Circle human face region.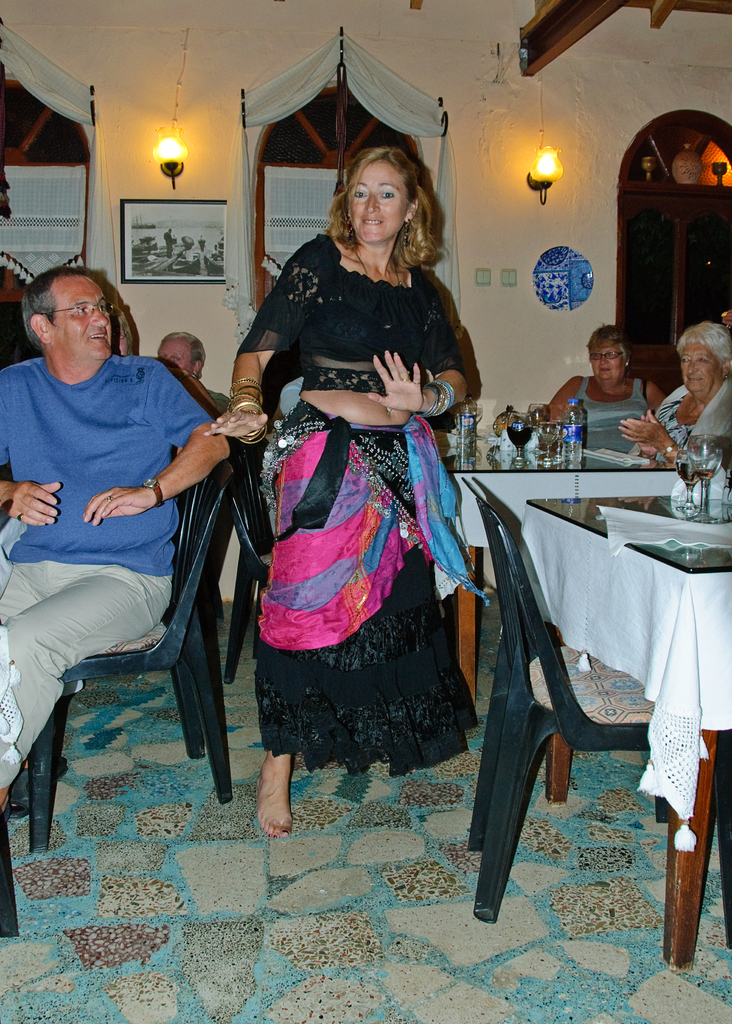
Region: pyautogui.locateOnScreen(159, 334, 194, 372).
